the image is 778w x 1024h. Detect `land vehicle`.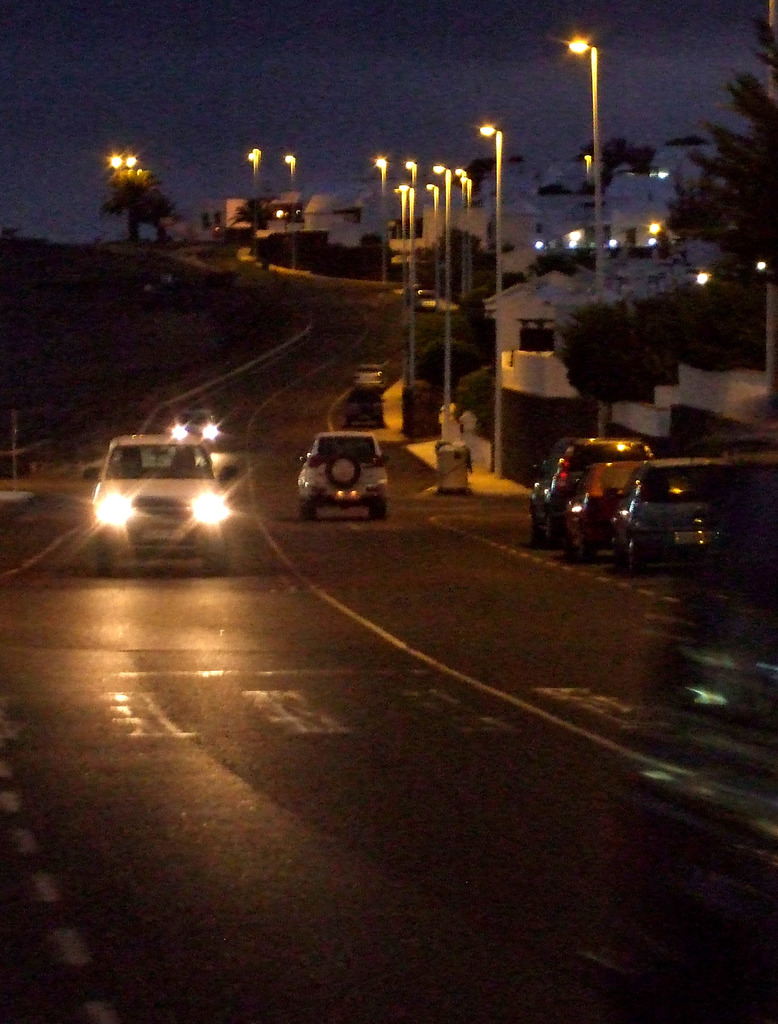
Detection: left=300, top=428, right=389, bottom=521.
